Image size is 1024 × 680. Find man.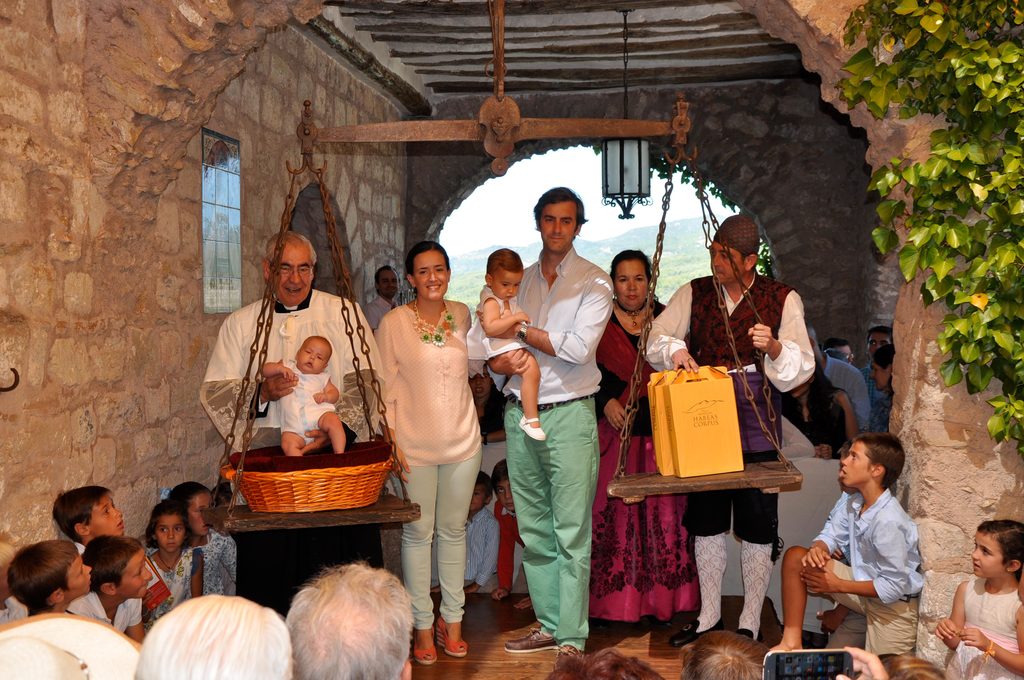
500,195,621,651.
